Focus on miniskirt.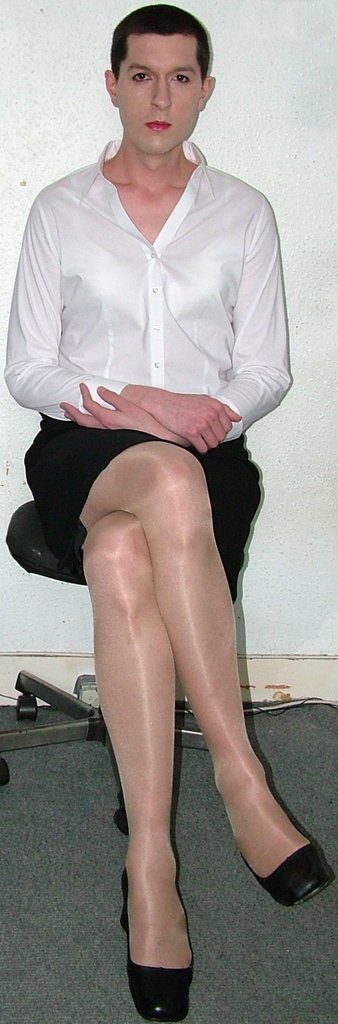
Focused at box(19, 410, 266, 598).
